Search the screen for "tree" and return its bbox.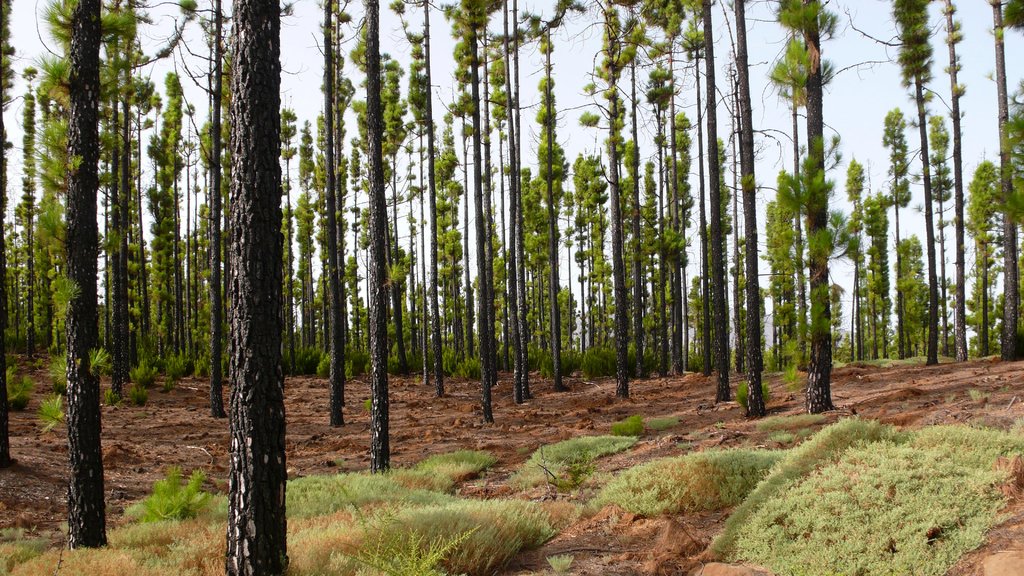
Found: box=[64, 0, 106, 554].
